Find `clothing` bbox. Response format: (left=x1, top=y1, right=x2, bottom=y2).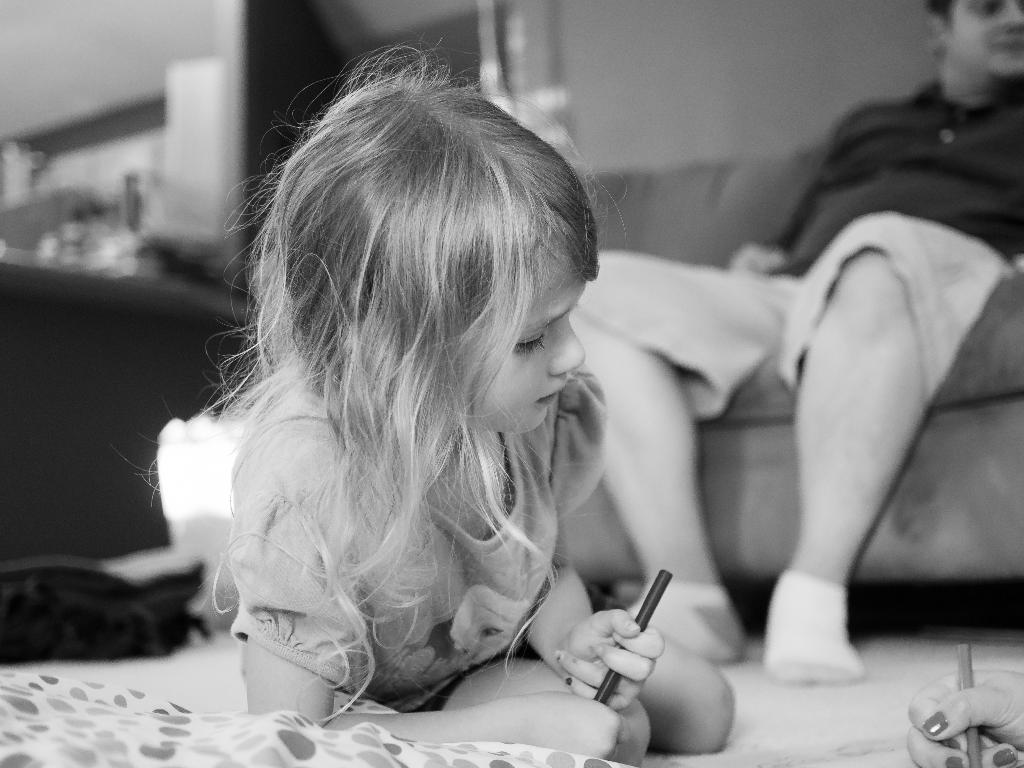
(left=579, top=80, right=1023, bottom=395).
